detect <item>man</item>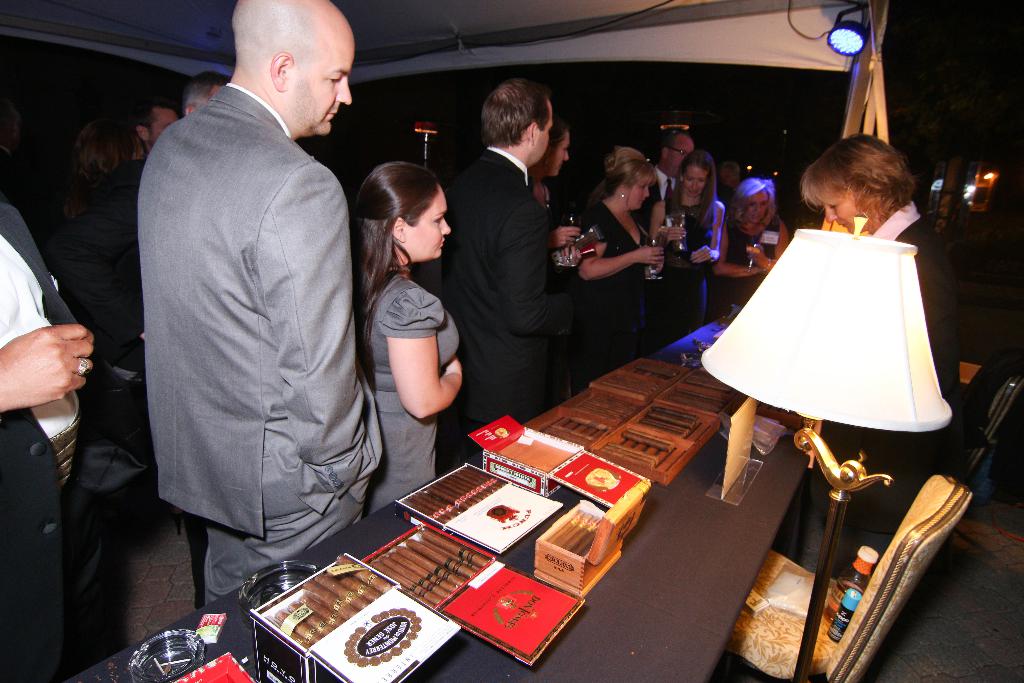
rect(633, 125, 694, 233)
